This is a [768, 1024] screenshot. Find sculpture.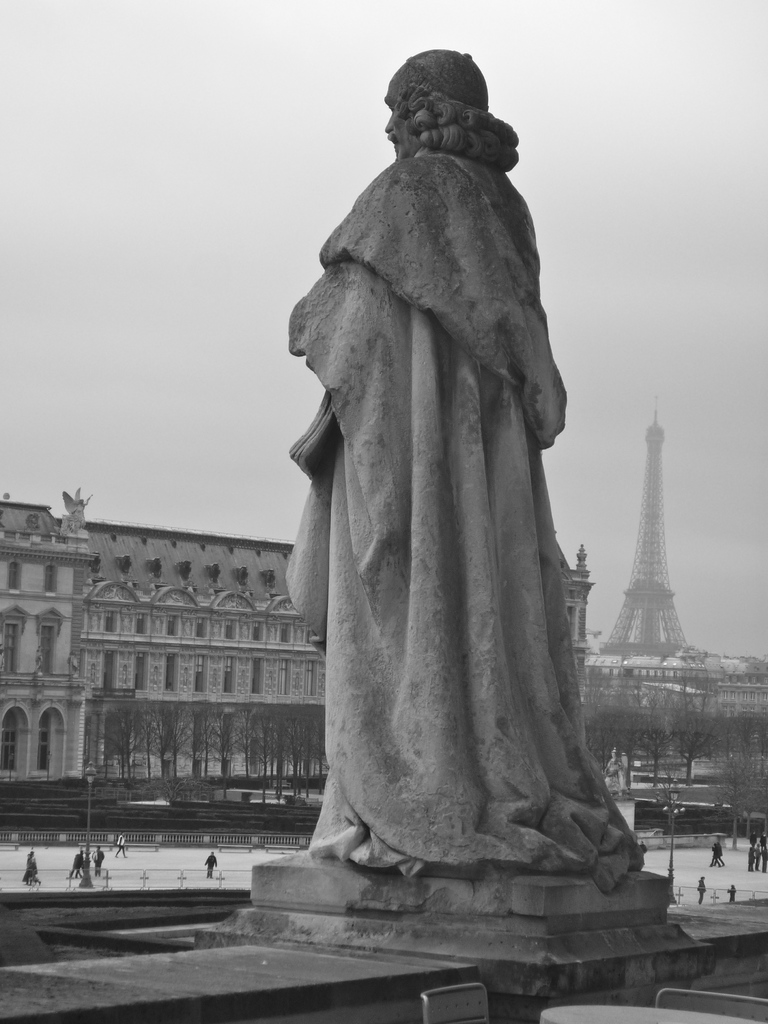
Bounding box: box(278, 43, 621, 890).
